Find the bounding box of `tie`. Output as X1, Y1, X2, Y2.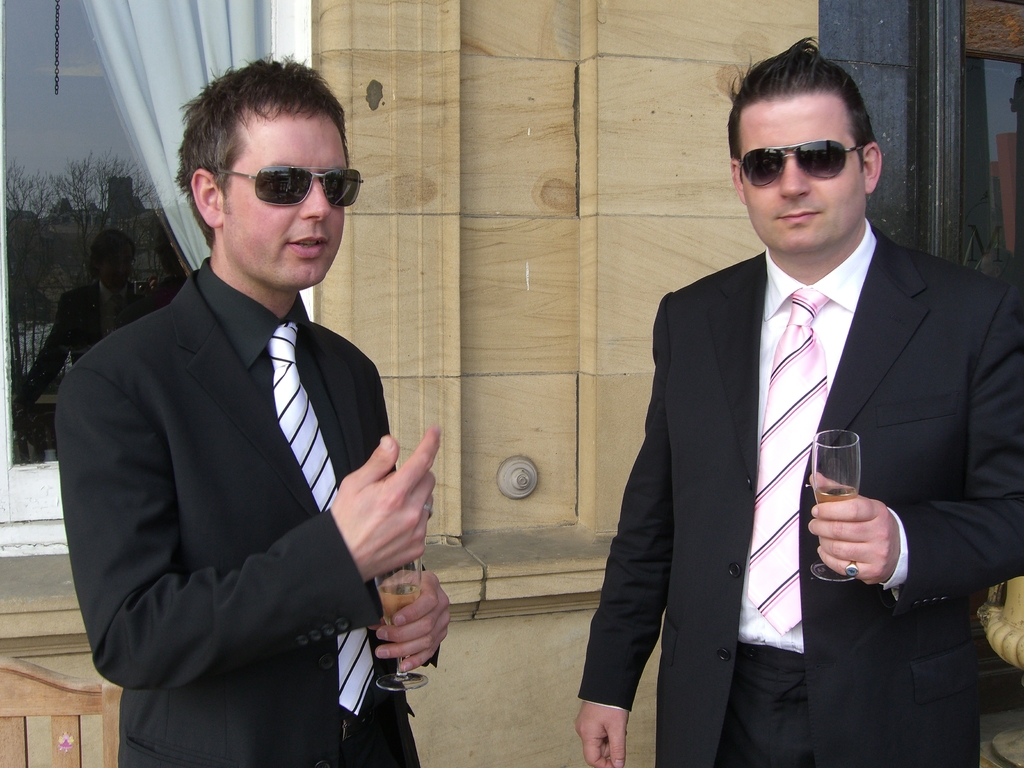
260, 317, 378, 717.
